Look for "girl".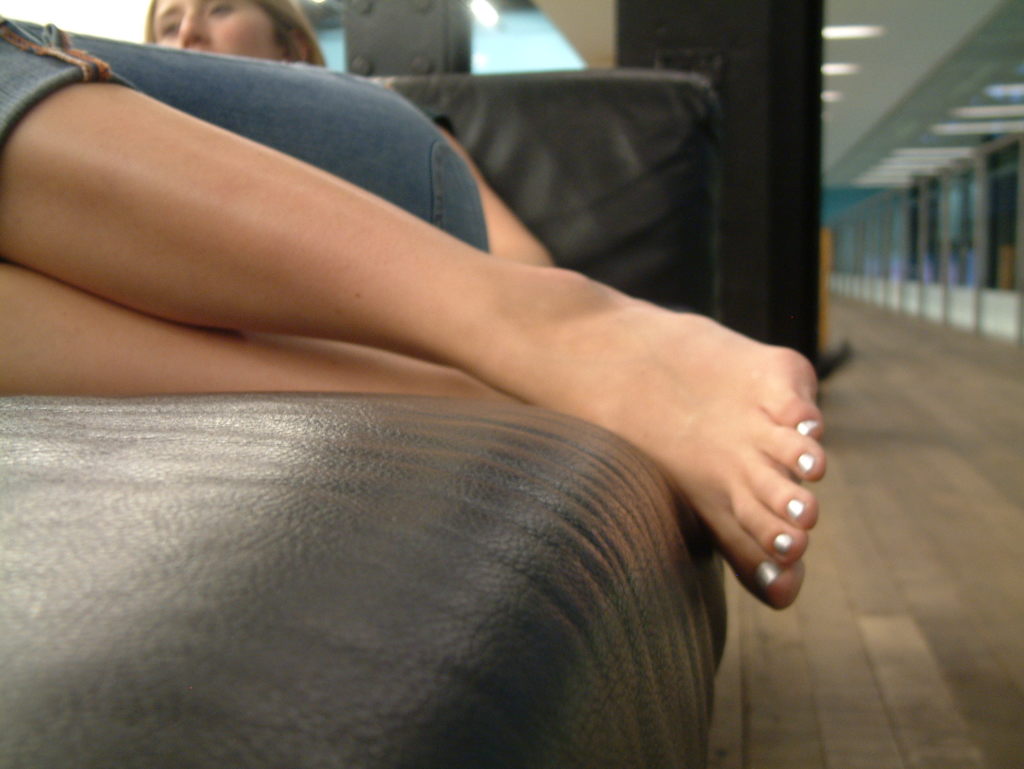
Found: {"x1": 0, "y1": 0, "x2": 828, "y2": 614}.
